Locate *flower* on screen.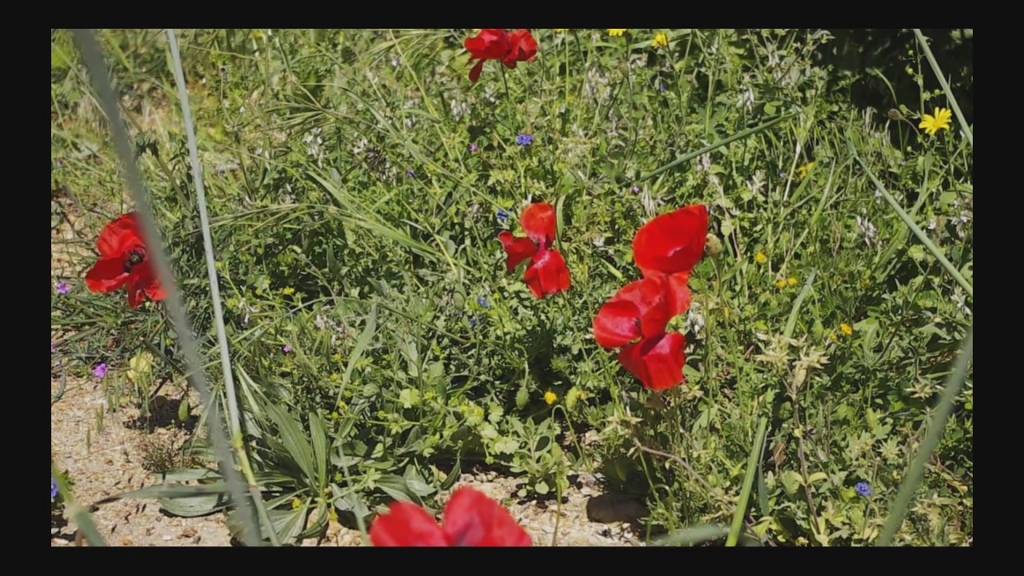
On screen at [52,277,72,294].
